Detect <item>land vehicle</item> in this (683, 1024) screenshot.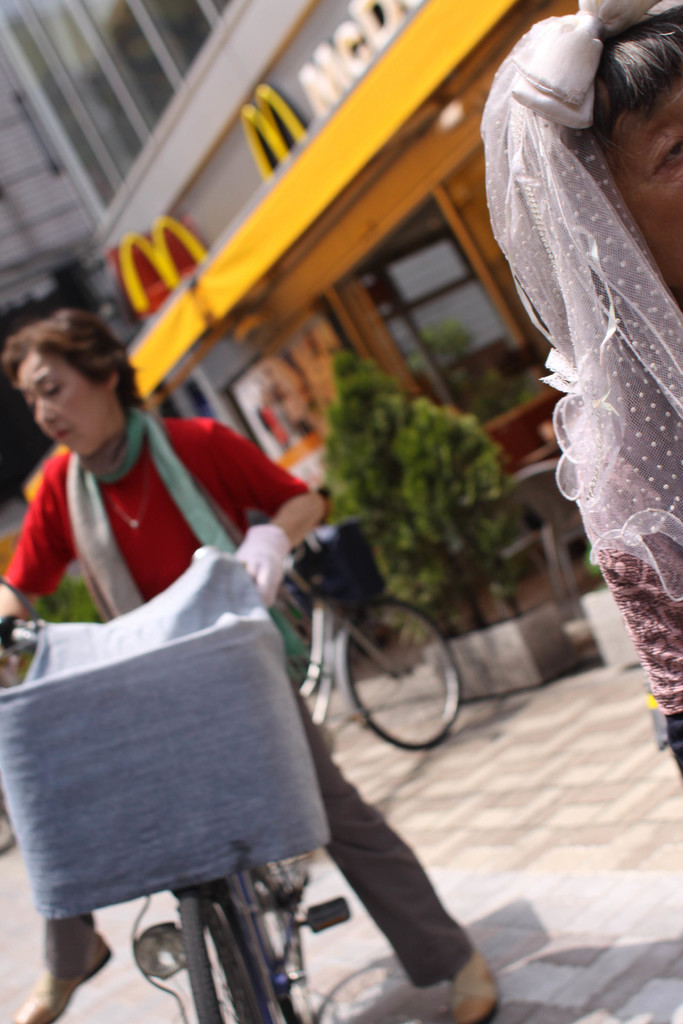
Detection: (left=284, top=558, right=465, bottom=749).
